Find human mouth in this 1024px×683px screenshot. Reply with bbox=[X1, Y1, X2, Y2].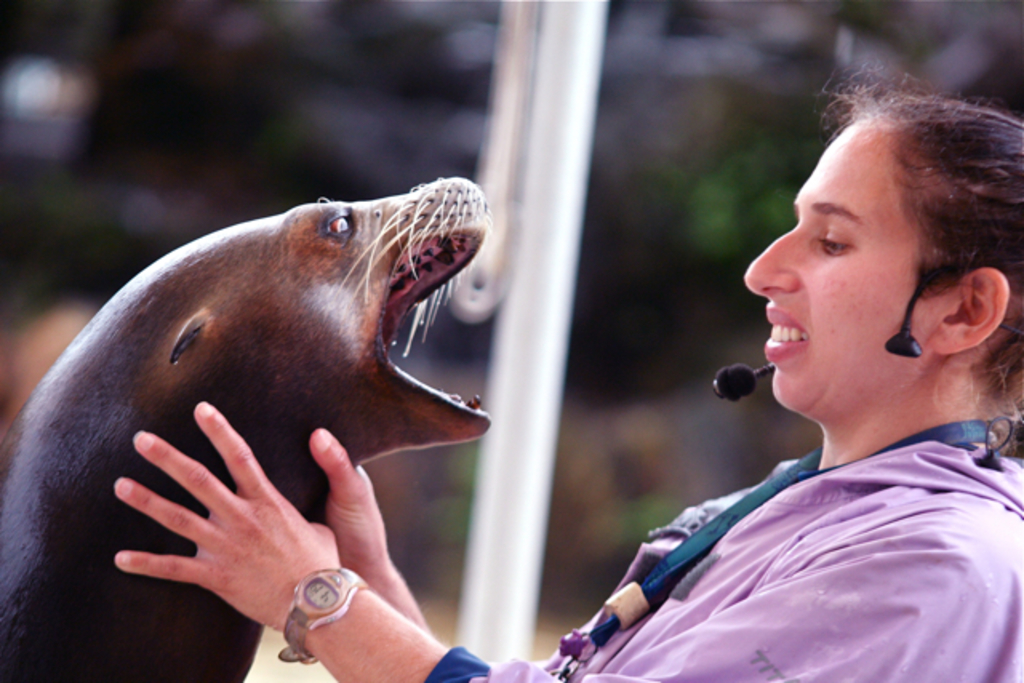
bbox=[765, 298, 816, 363].
